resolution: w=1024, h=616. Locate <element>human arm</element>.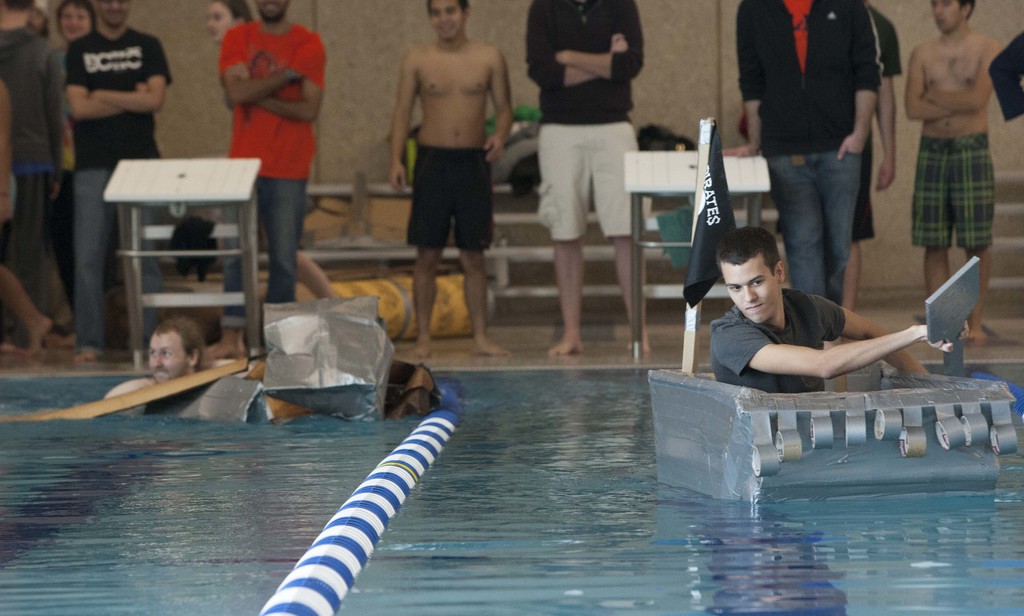
pyautogui.locateOnScreen(920, 38, 1003, 115).
